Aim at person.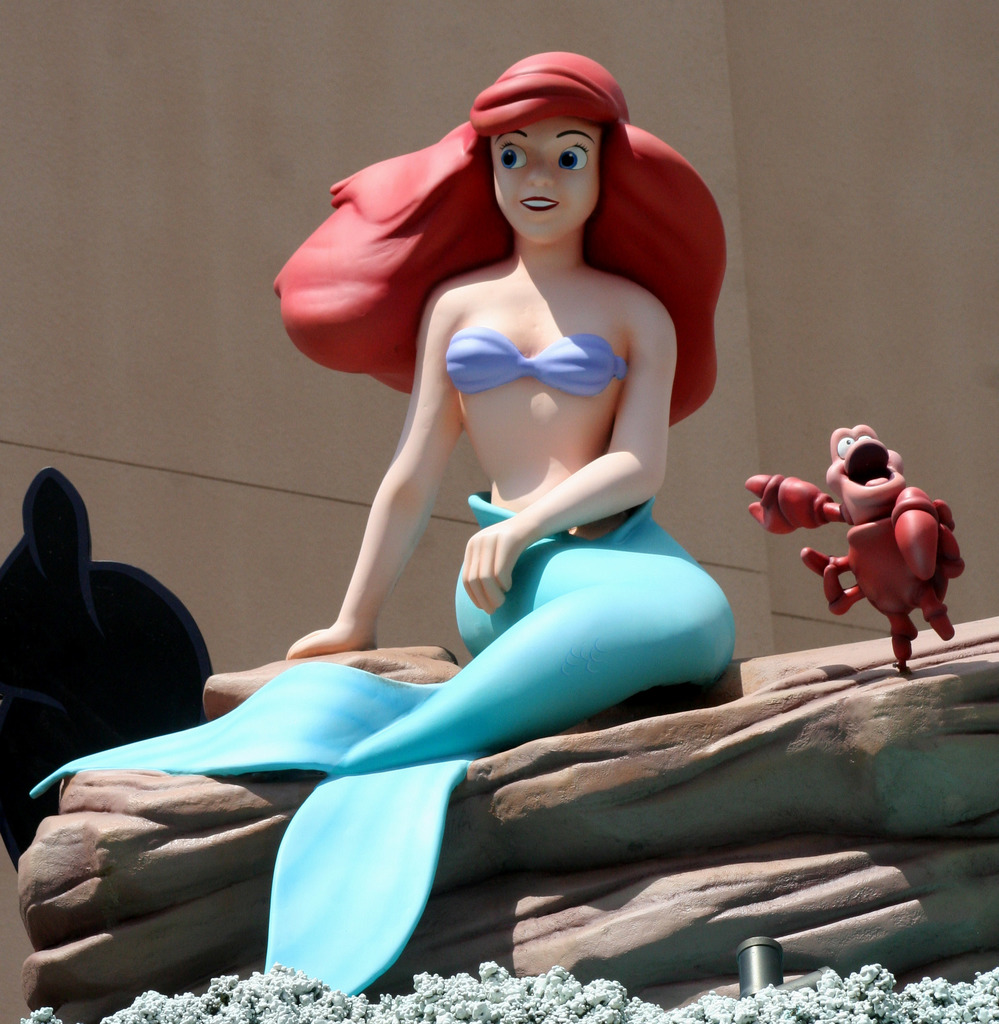
Aimed at [27,40,736,991].
